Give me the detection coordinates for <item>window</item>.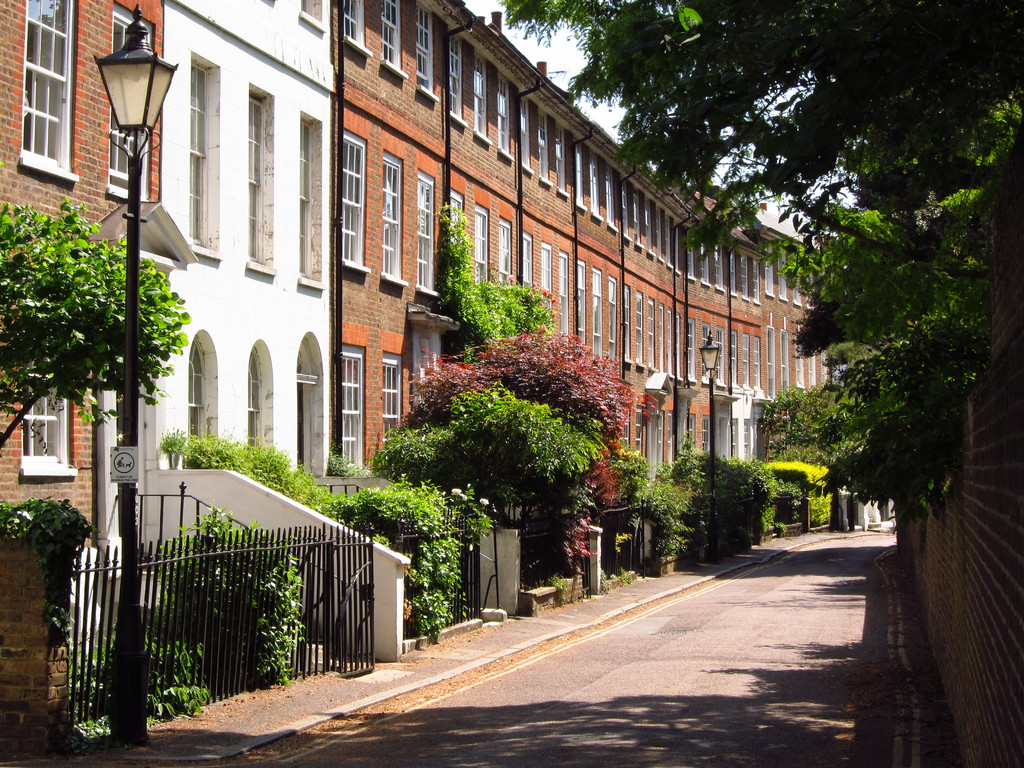
select_region(342, 339, 367, 468).
